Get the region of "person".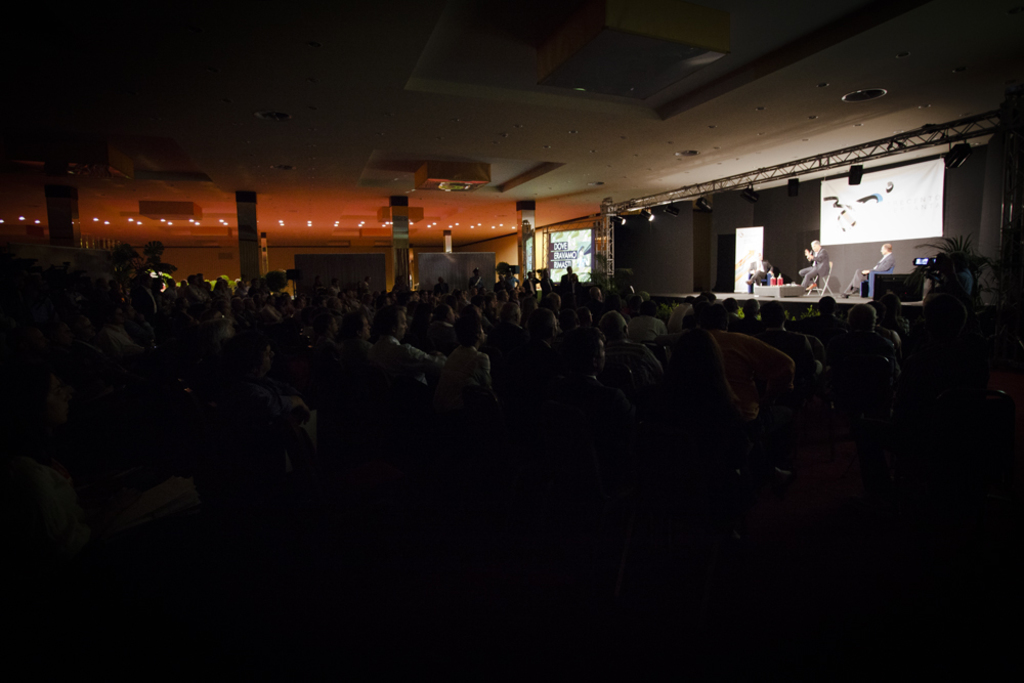
442,313,501,403.
